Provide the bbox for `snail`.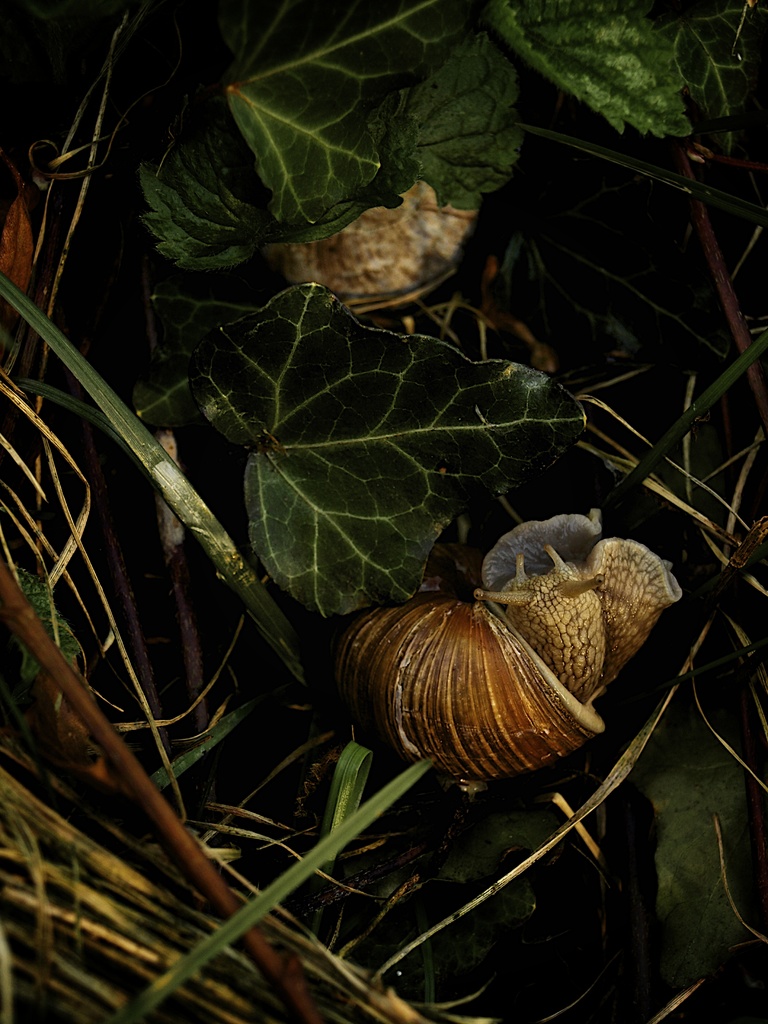
[333, 505, 696, 780].
